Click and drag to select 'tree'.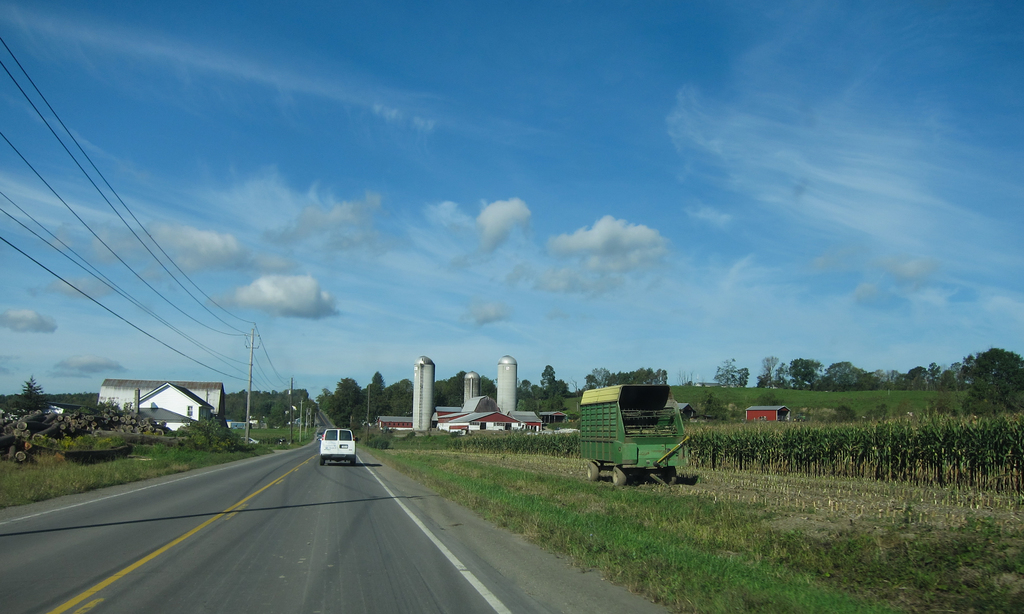
Selection: <bbox>962, 369, 1023, 415</bbox>.
